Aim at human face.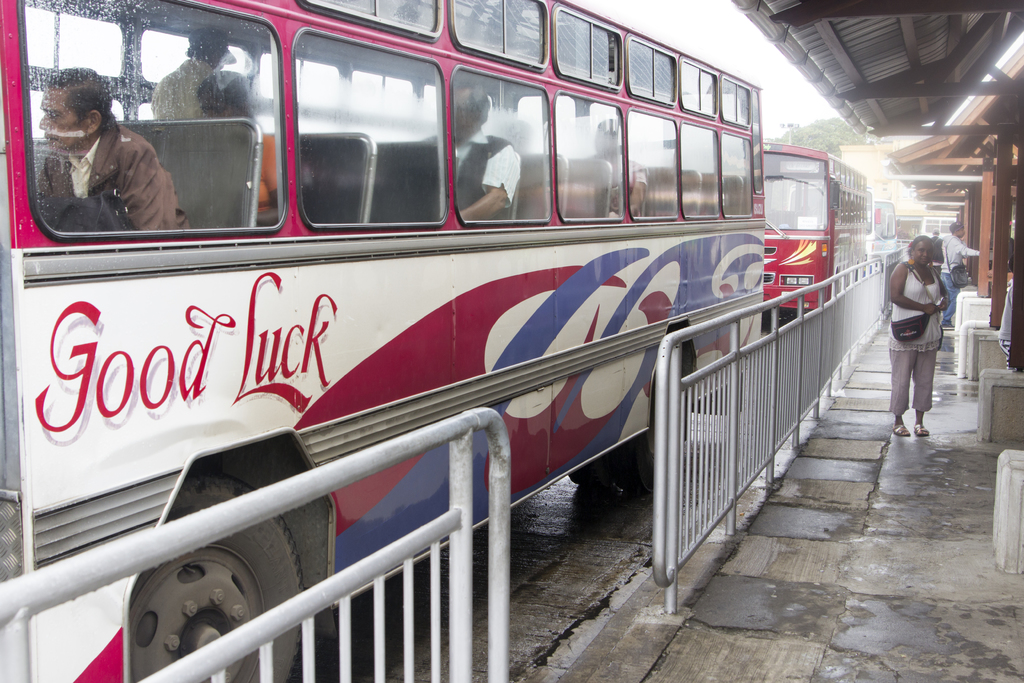
Aimed at [x1=202, y1=98, x2=240, y2=119].
